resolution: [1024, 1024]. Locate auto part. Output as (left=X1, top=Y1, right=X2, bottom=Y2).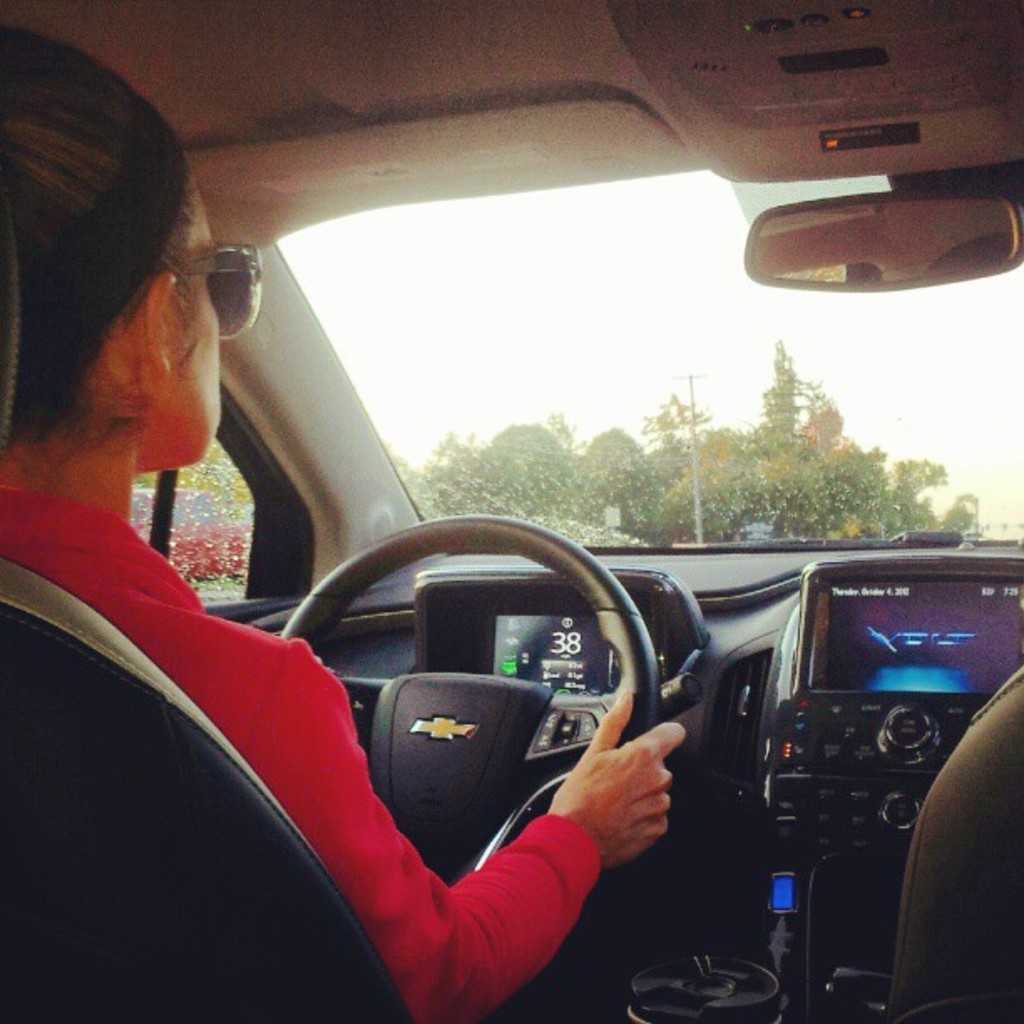
(left=785, top=552, right=1022, bottom=857).
